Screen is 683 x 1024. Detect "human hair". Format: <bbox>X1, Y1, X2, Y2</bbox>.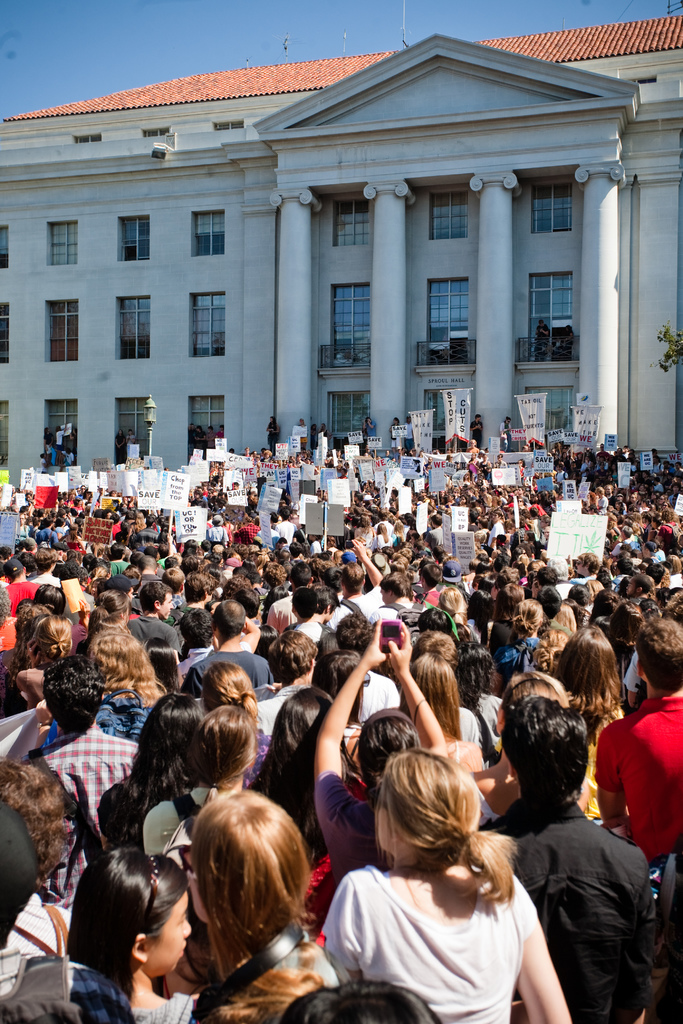
<bbox>509, 598, 543, 640</bbox>.
